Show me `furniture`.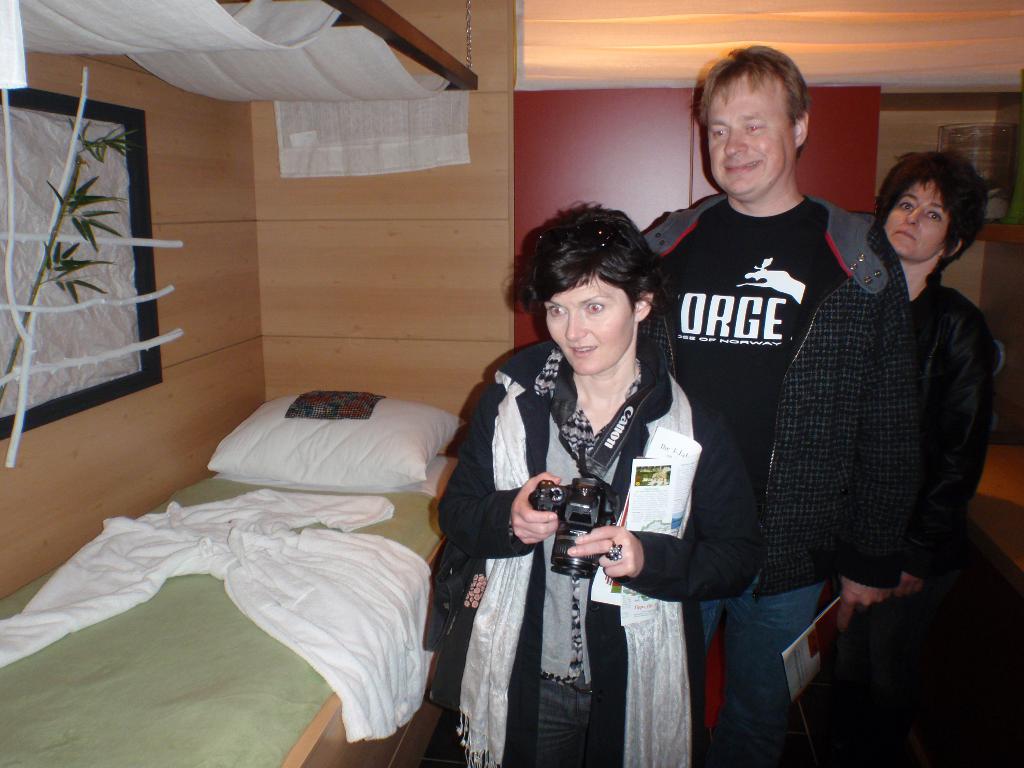
`furniture` is here: x1=0, y1=0, x2=516, y2=767.
